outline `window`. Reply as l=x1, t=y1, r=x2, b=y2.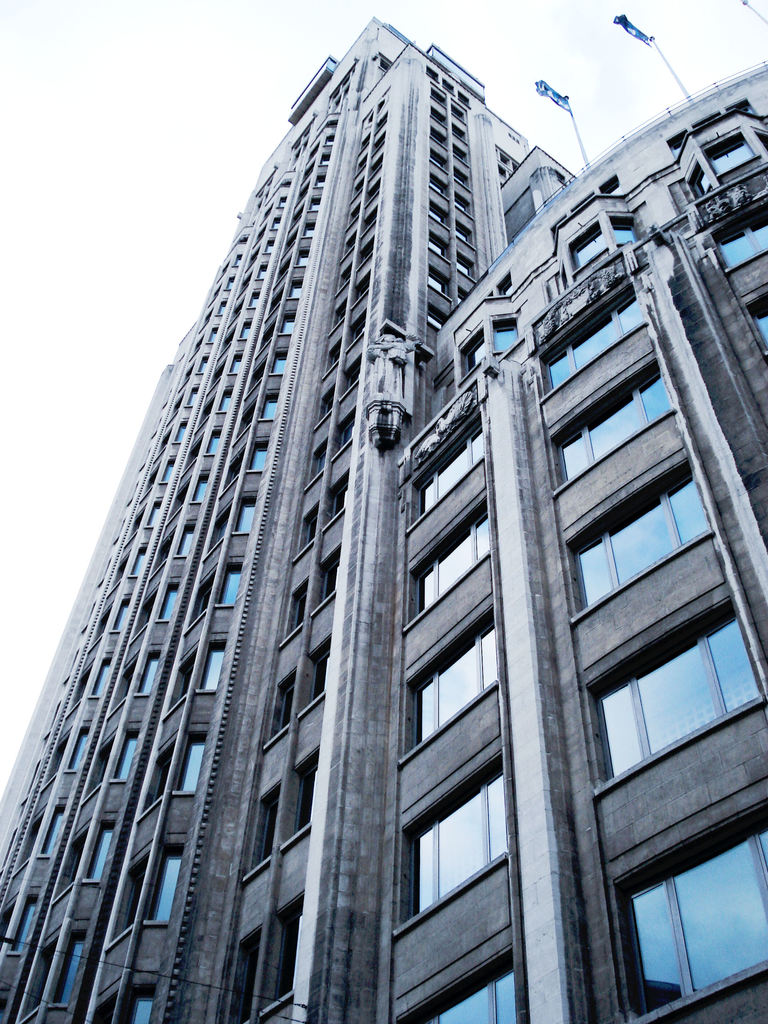
l=121, t=596, r=128, b=627.
